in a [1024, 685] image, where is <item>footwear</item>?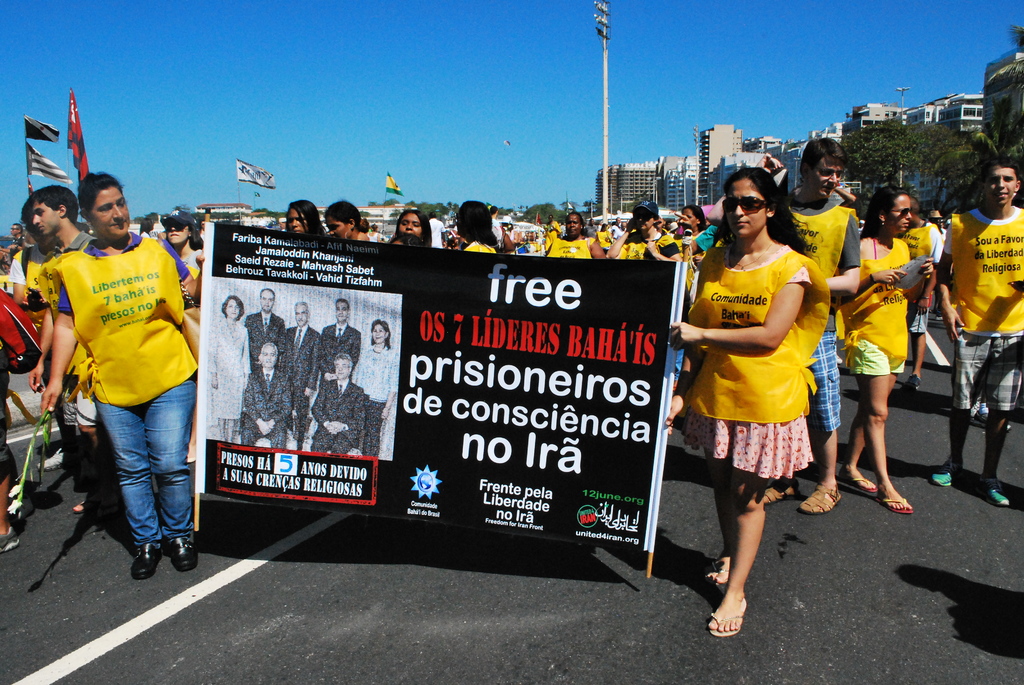
38/449/74/471.
